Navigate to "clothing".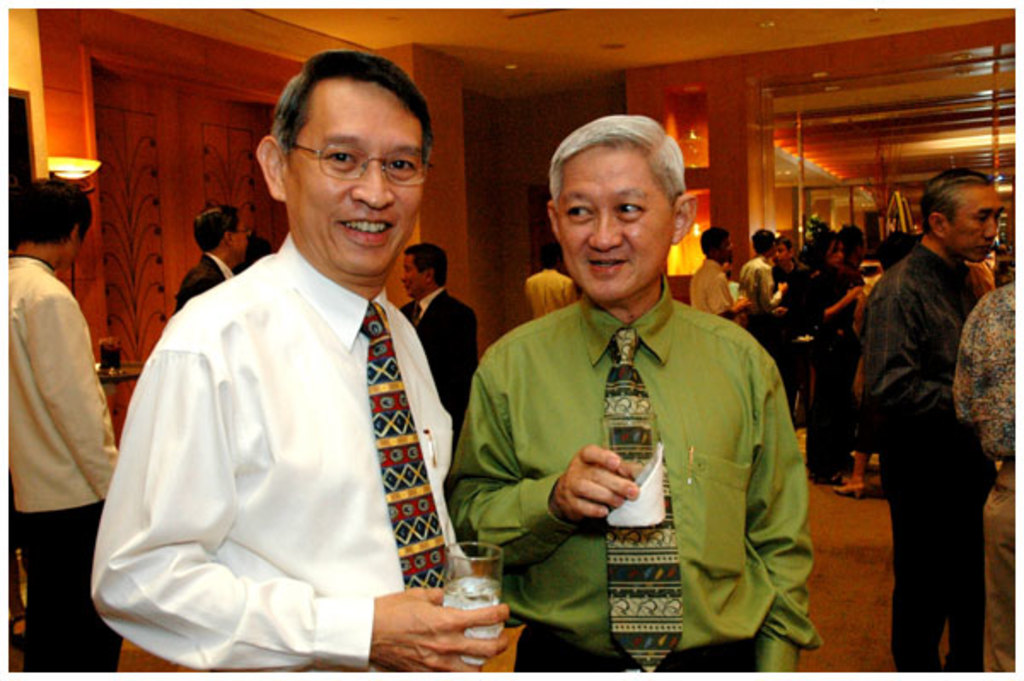
Navigation target: {"x1": 524, "y1": 265, "x2": 580, "y2": 317}.
